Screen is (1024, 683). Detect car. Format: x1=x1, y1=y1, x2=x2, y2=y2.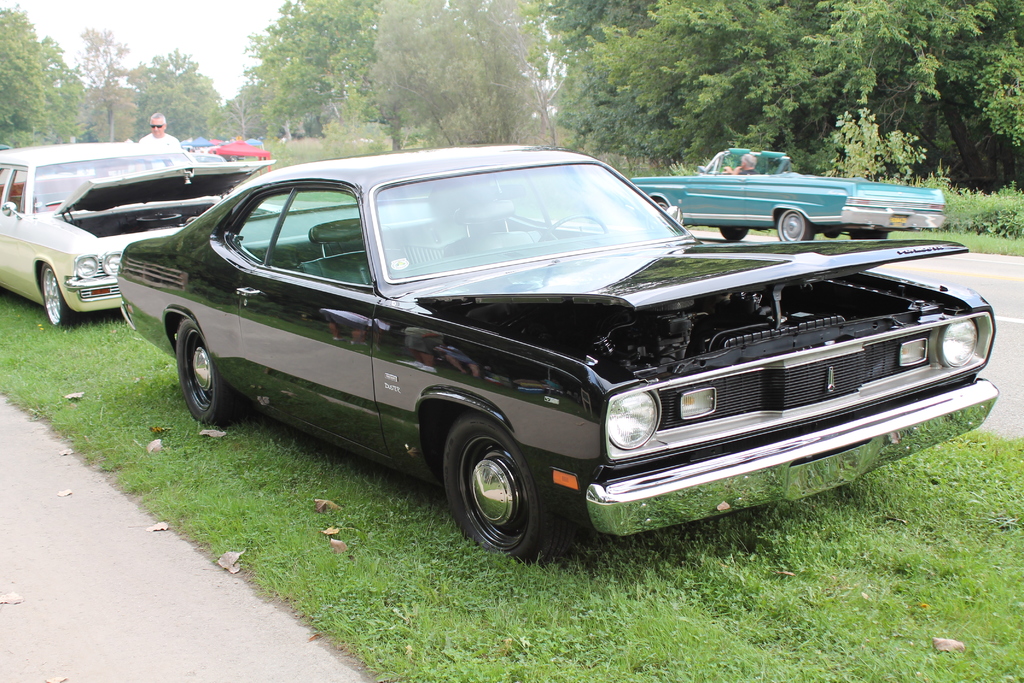
x1=0, y1=140, x2=276, y2=325.
